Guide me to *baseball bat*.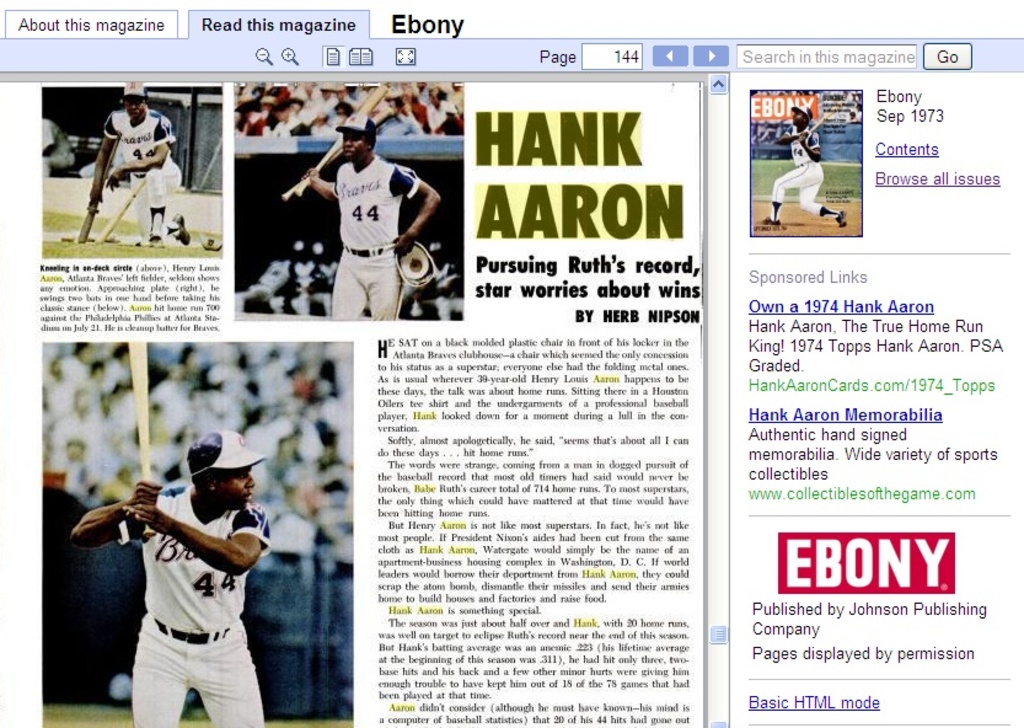
Guidance: (277, 96, 395, 203).
